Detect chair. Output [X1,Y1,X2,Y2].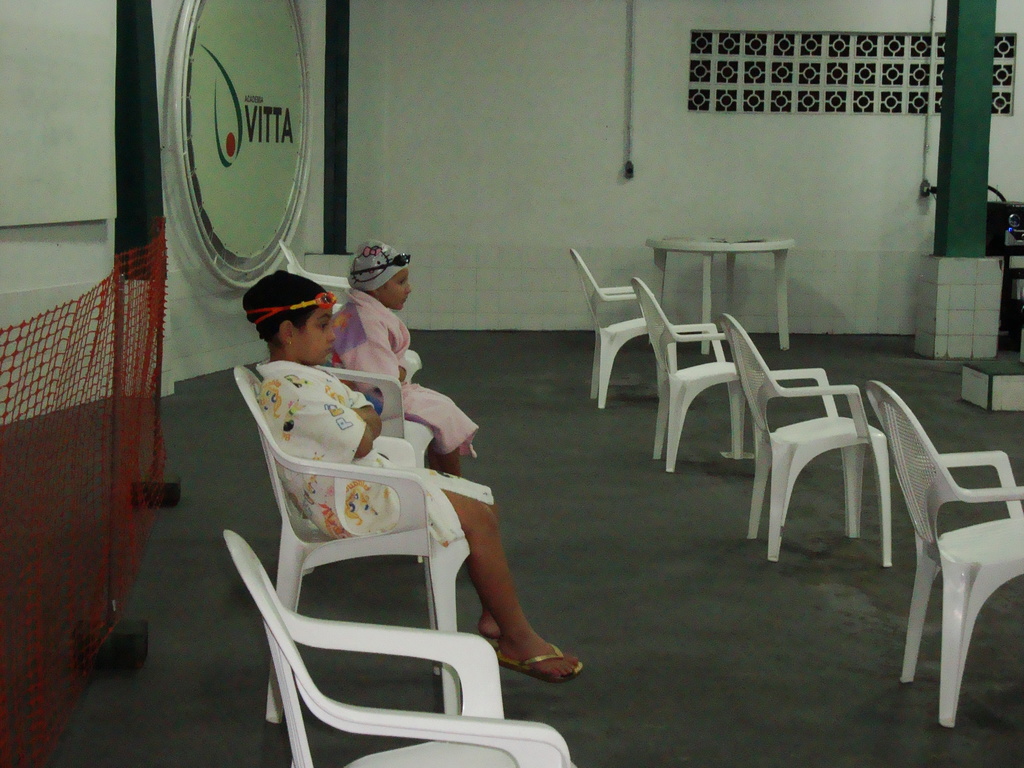
[223,529,576,767].
